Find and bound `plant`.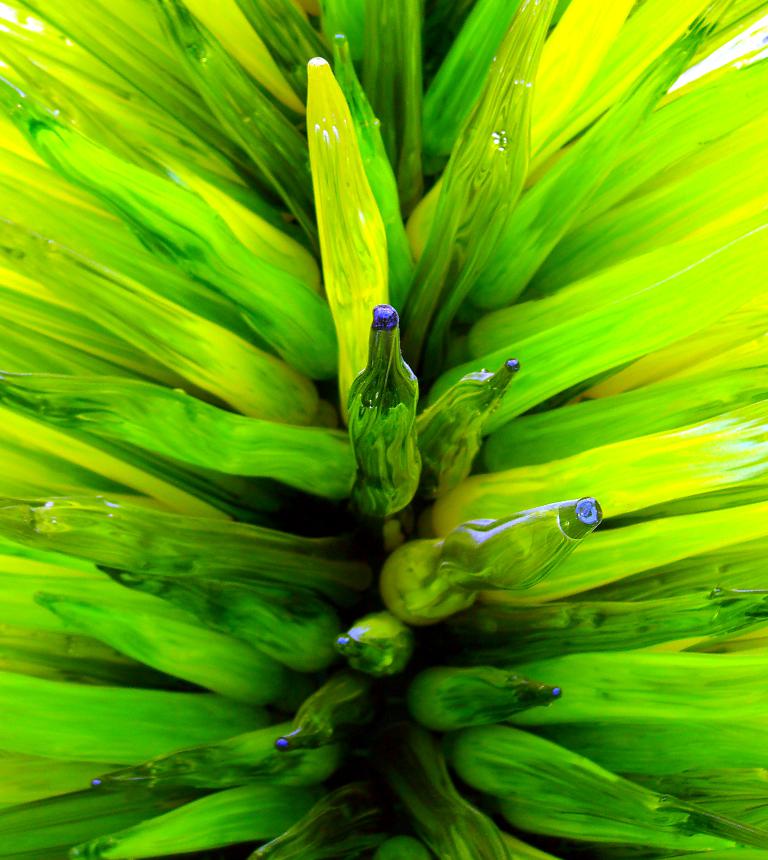
Bound: [left=0, top=0, right=767, bottom=859].
